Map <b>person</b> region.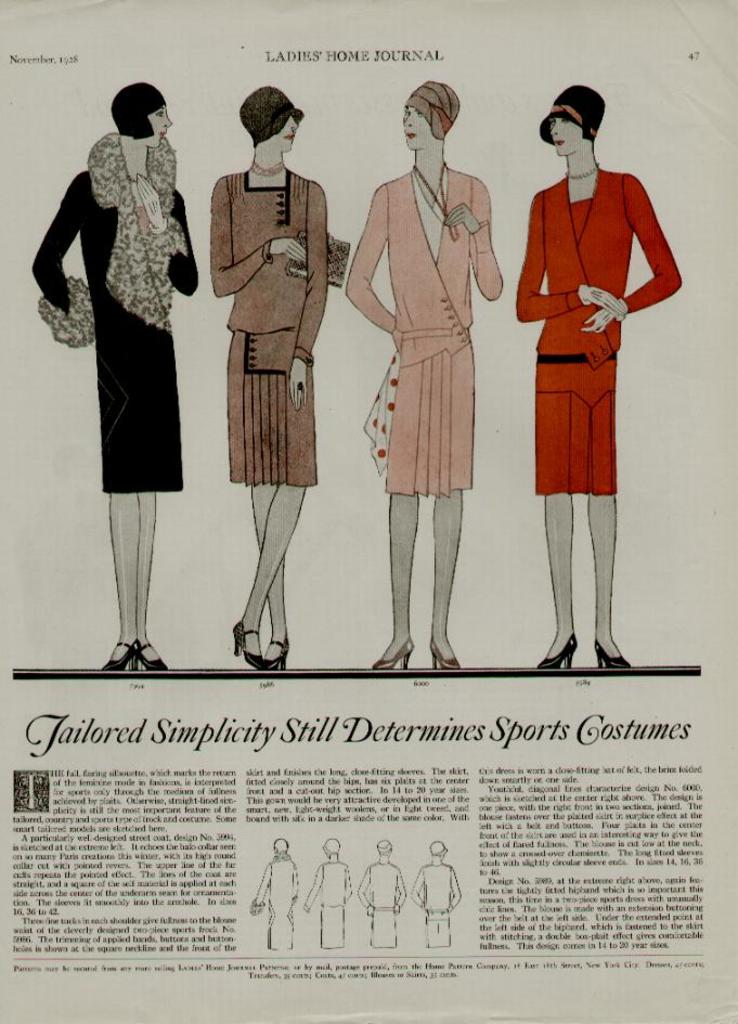
Mapped to crop(249, 831, 300, 952).
